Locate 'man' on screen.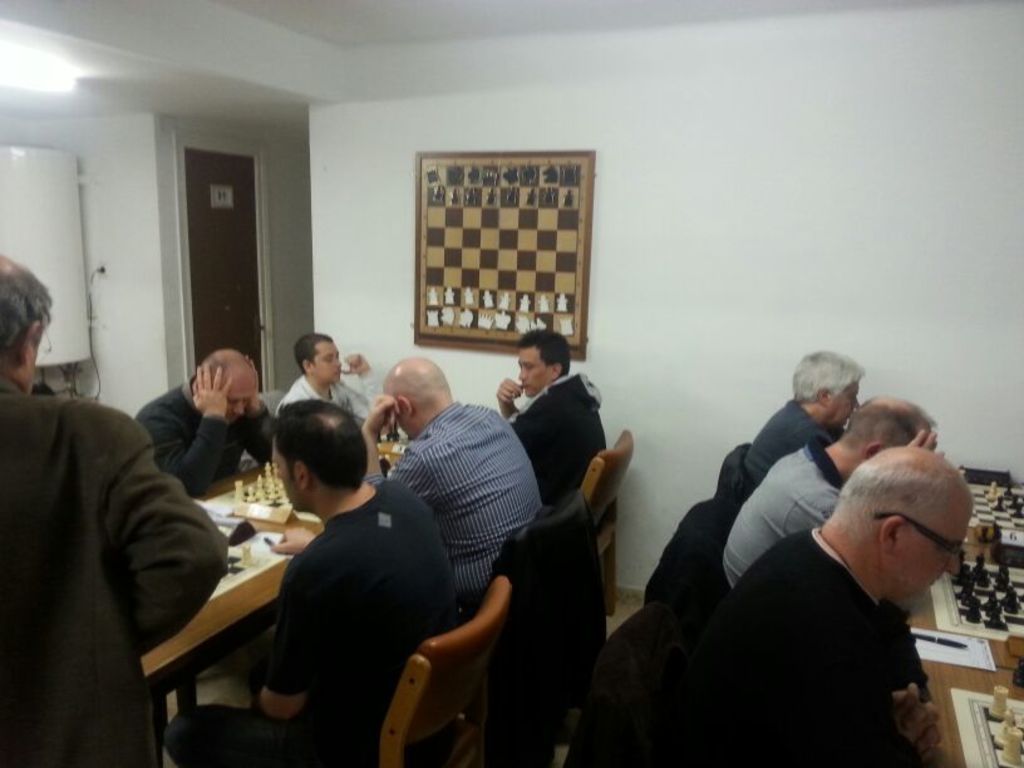
On screen at [x1=154, y1=394, x2=464, y2=767].
